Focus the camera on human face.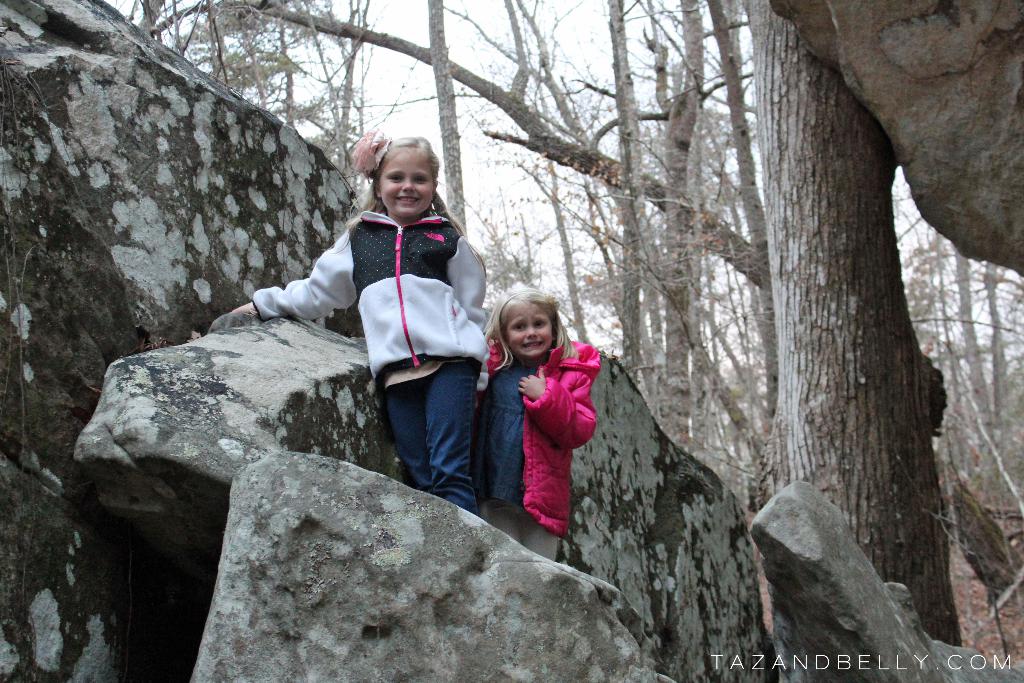
Focus region: bbox(377, 143, 433, 213).
